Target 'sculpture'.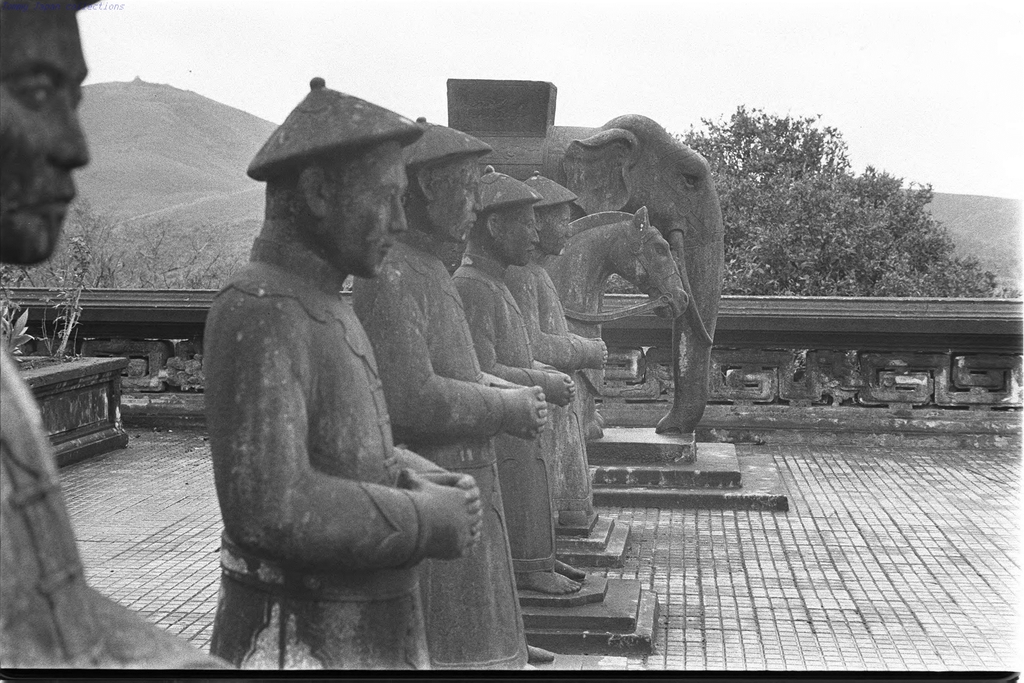
Target region: BBox(0, 0, 243, 673).
